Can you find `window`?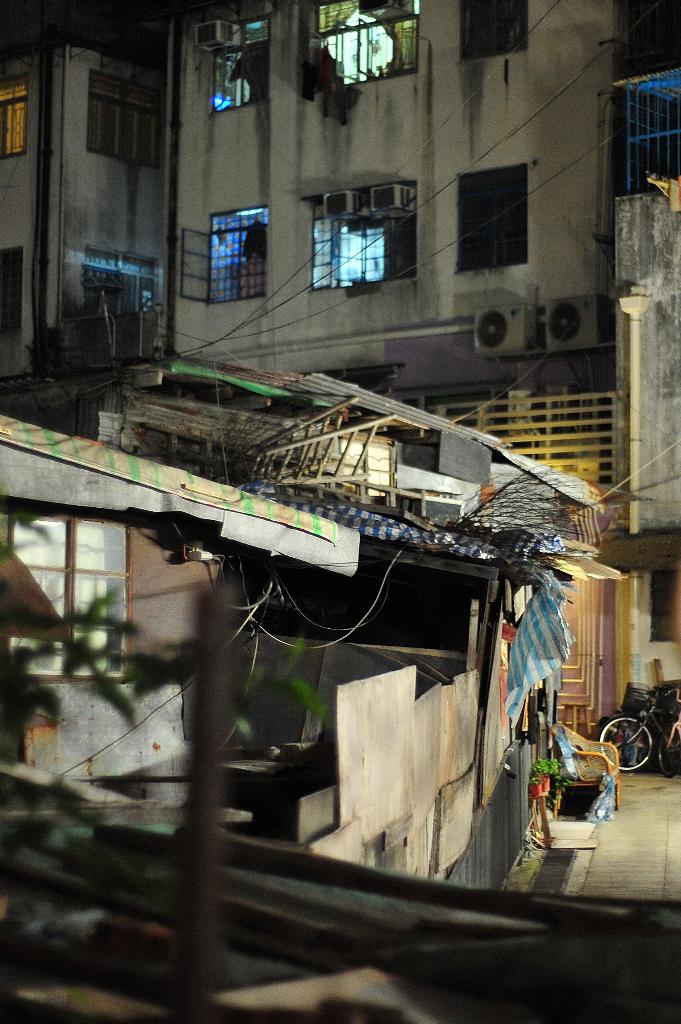
Yes, bounding box: [left=0, top=508, right=133, bottom=672].
